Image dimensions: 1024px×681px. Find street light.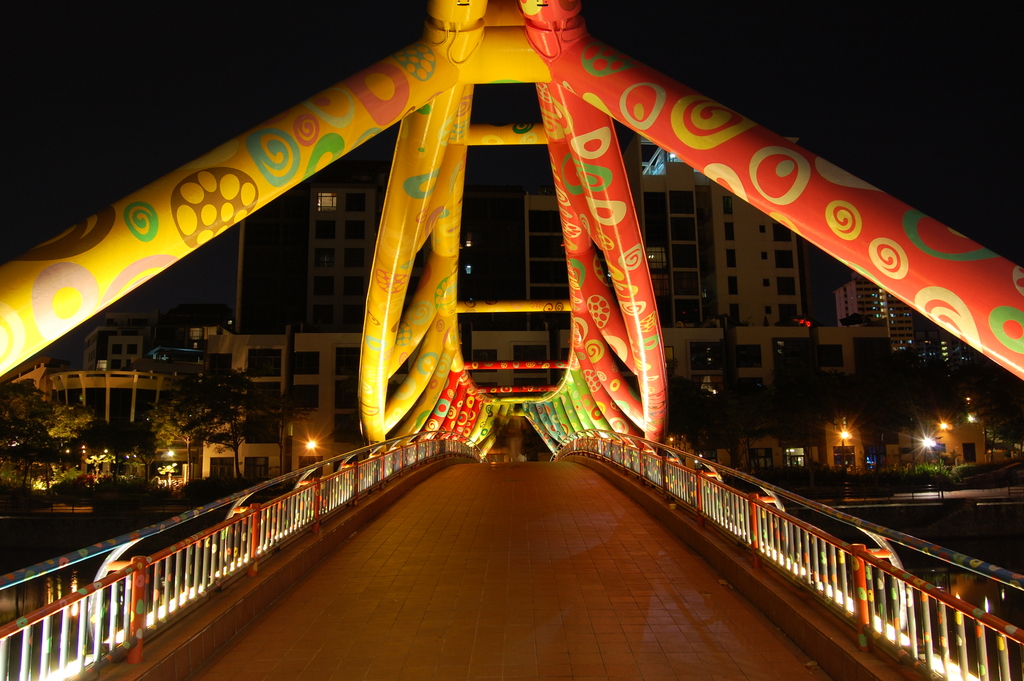
select_region(916, 434, 948, 507).
